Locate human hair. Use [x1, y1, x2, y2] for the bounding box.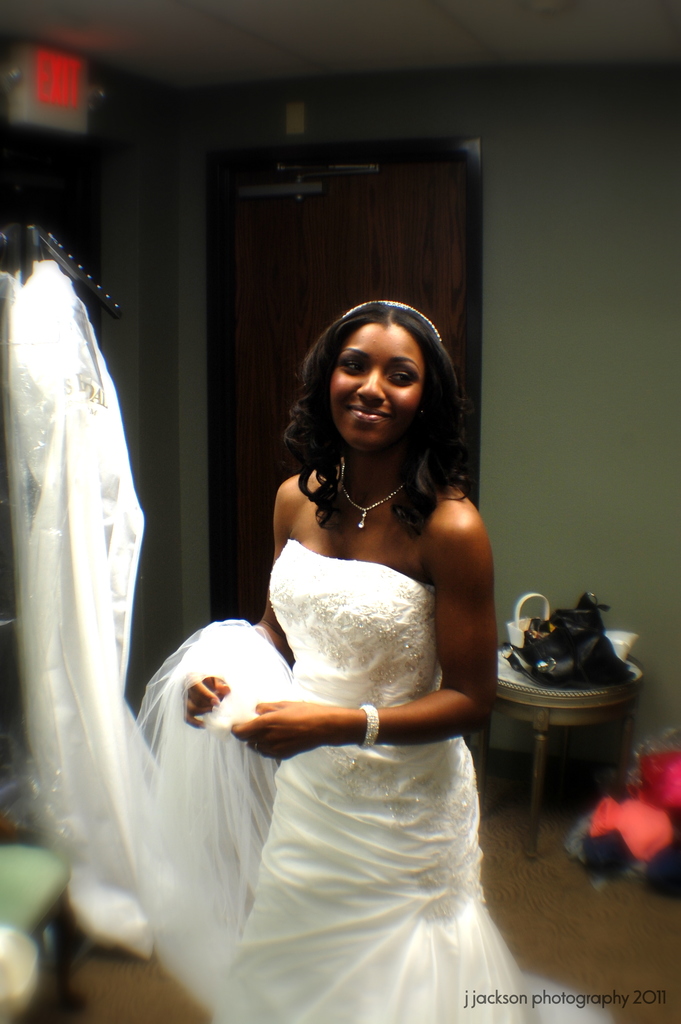
[279, 305, 463, 535].
